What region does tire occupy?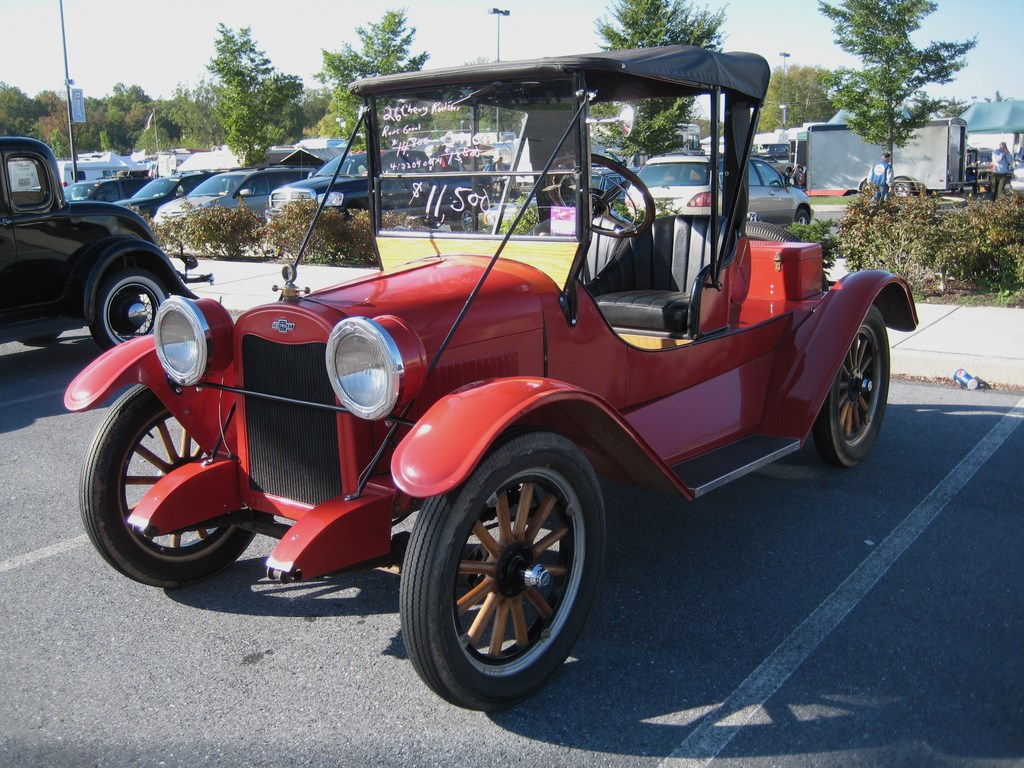
box=[885, 175, 922, 196].
